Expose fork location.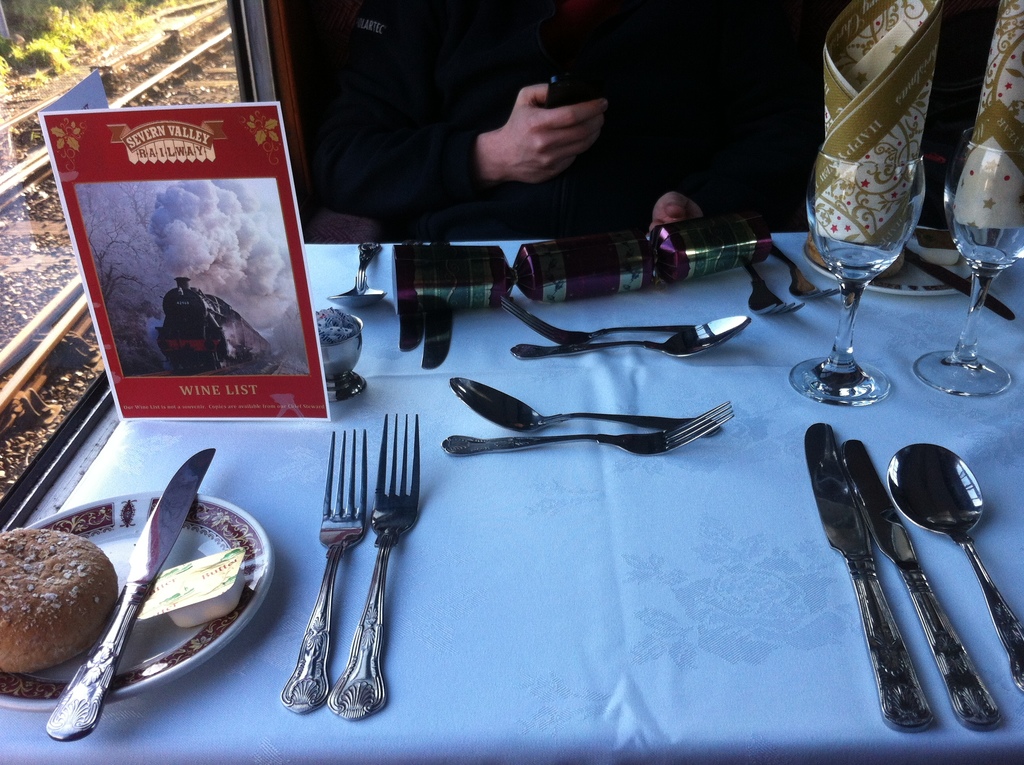
Exposed at box=[741, 263, 806, 318].
